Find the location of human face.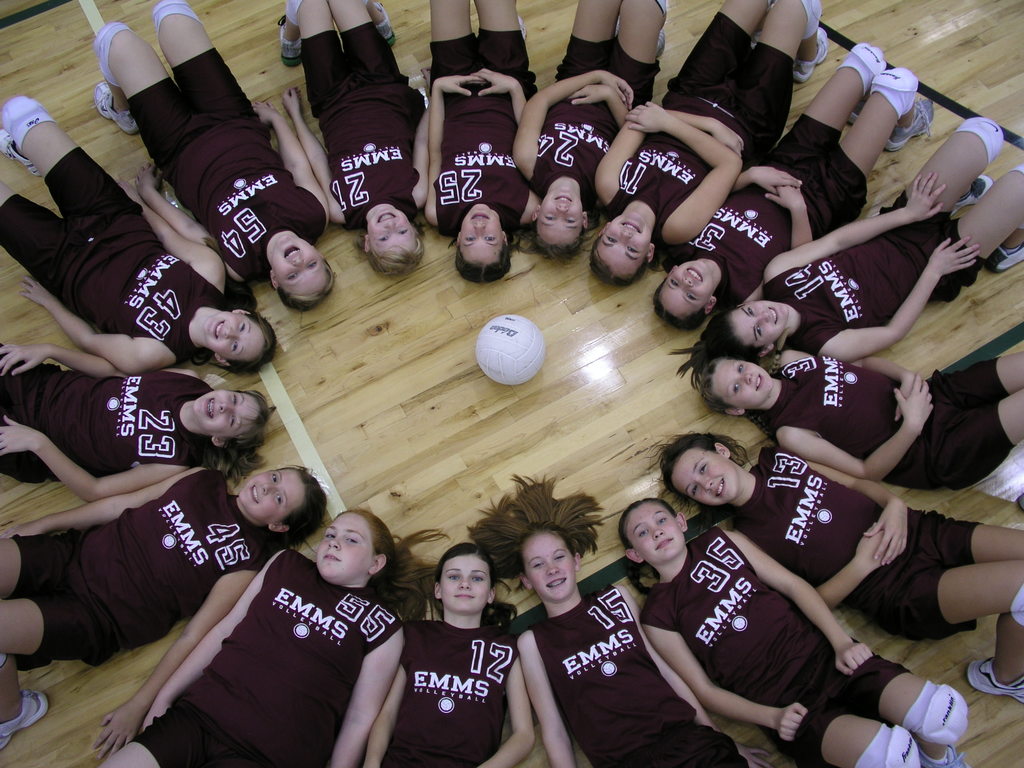
Location: <box>657,259,712,317</box>.
